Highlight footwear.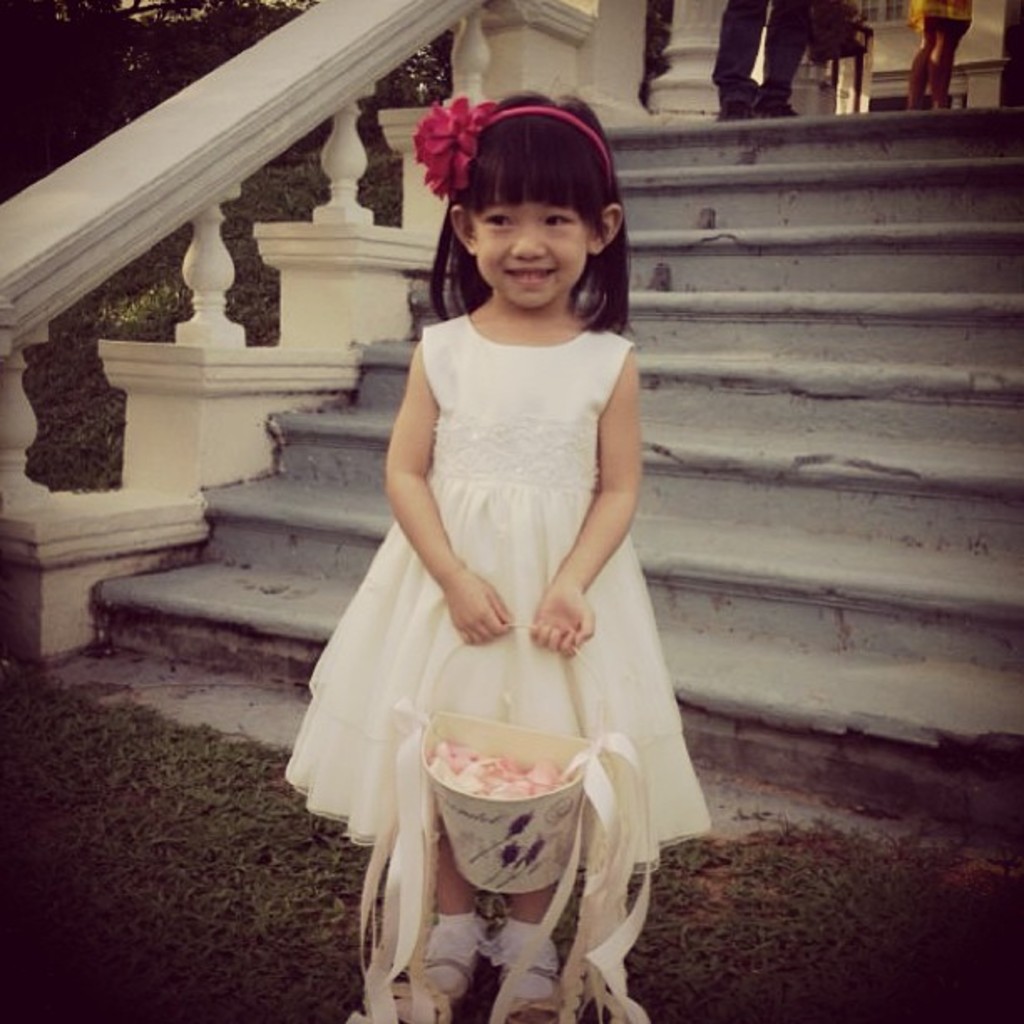
Highlighted region: 713/100/751/124.
